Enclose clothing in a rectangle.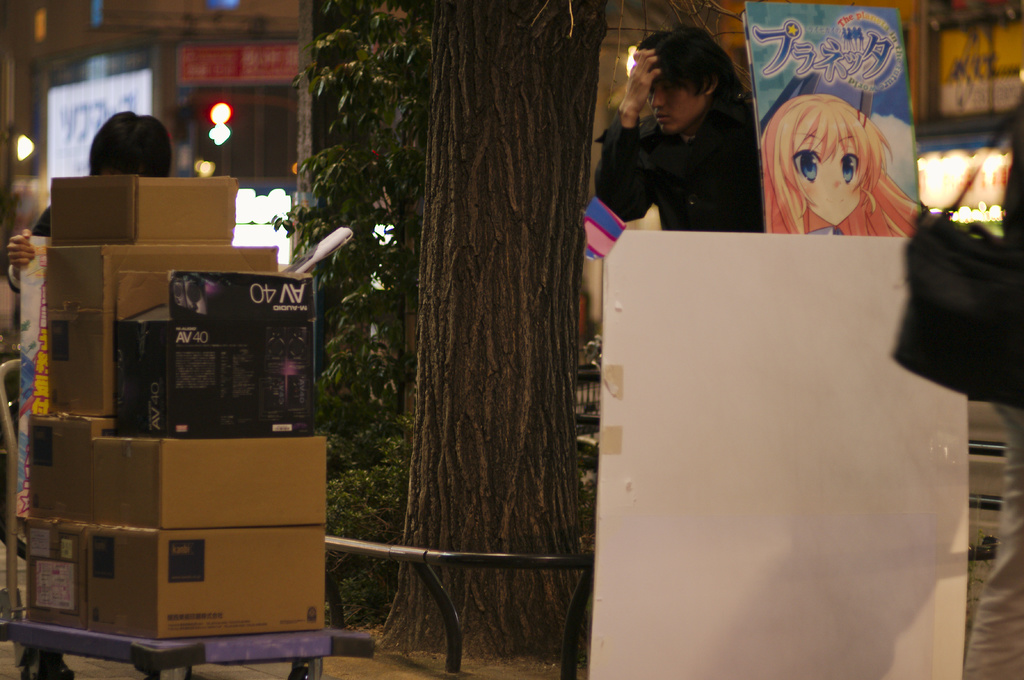
bbox=[583, 92, 768, 234].
